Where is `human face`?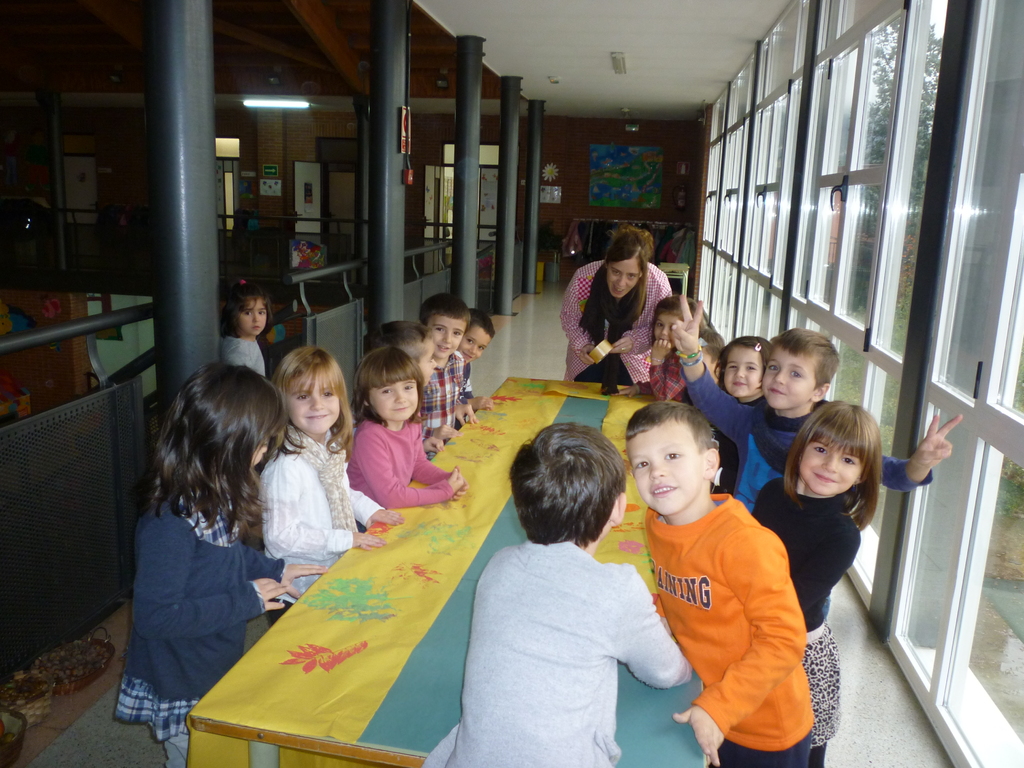
select_region(797, 437, 865, 498).
